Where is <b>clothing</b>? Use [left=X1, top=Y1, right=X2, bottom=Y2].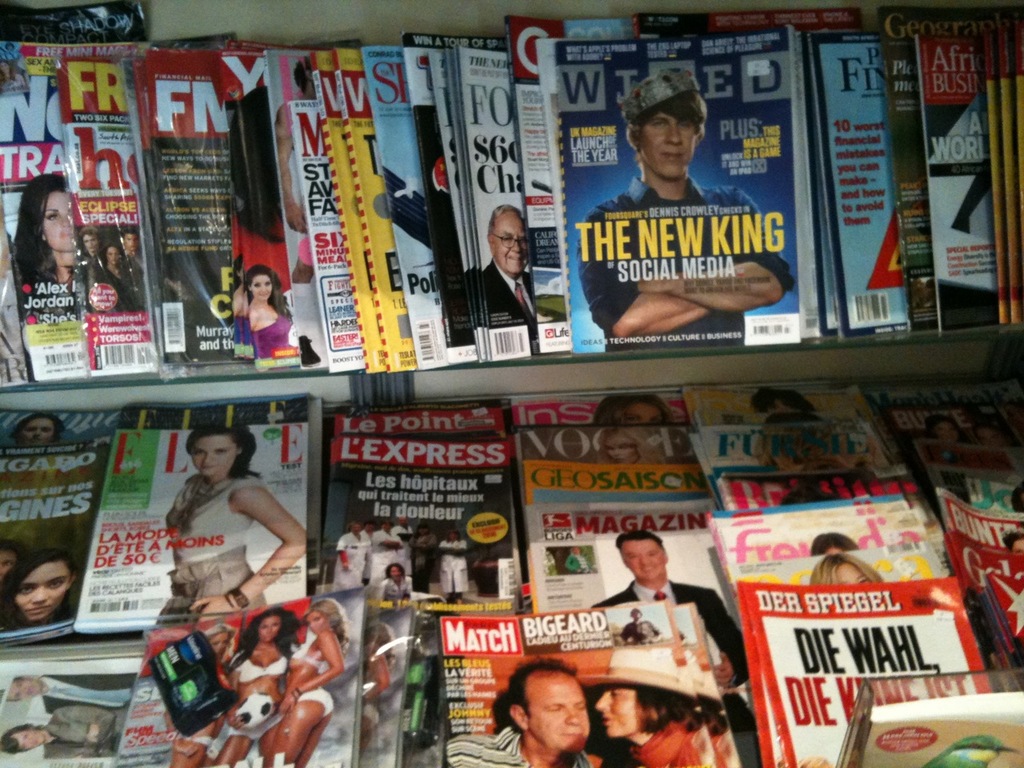
[left=485, top=258, right=535, bottom=335].
